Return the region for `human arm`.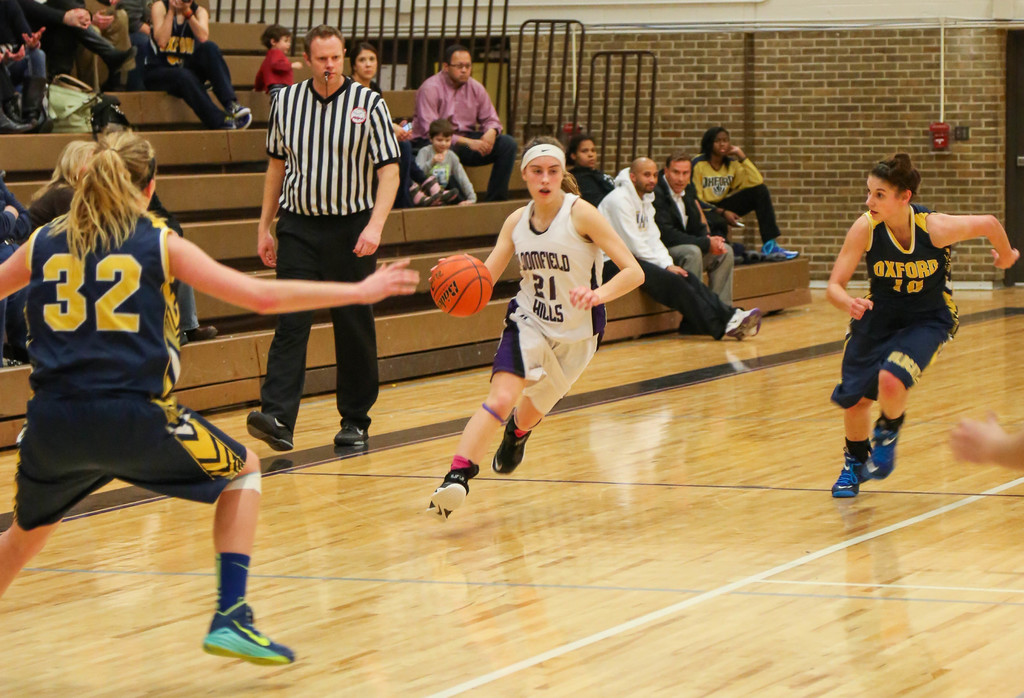
{"left": 353, "top": 99, "right": 402, "bottom": 258}.
